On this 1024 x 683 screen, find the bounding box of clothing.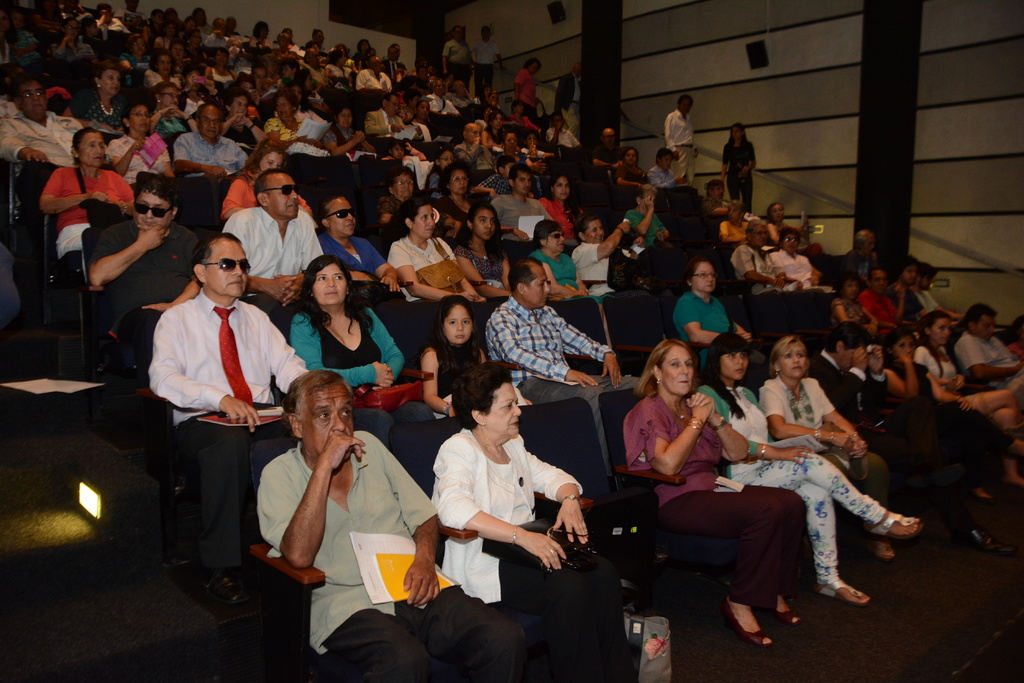
Bounding box: <region>79, 35, 103, 56</region>.
